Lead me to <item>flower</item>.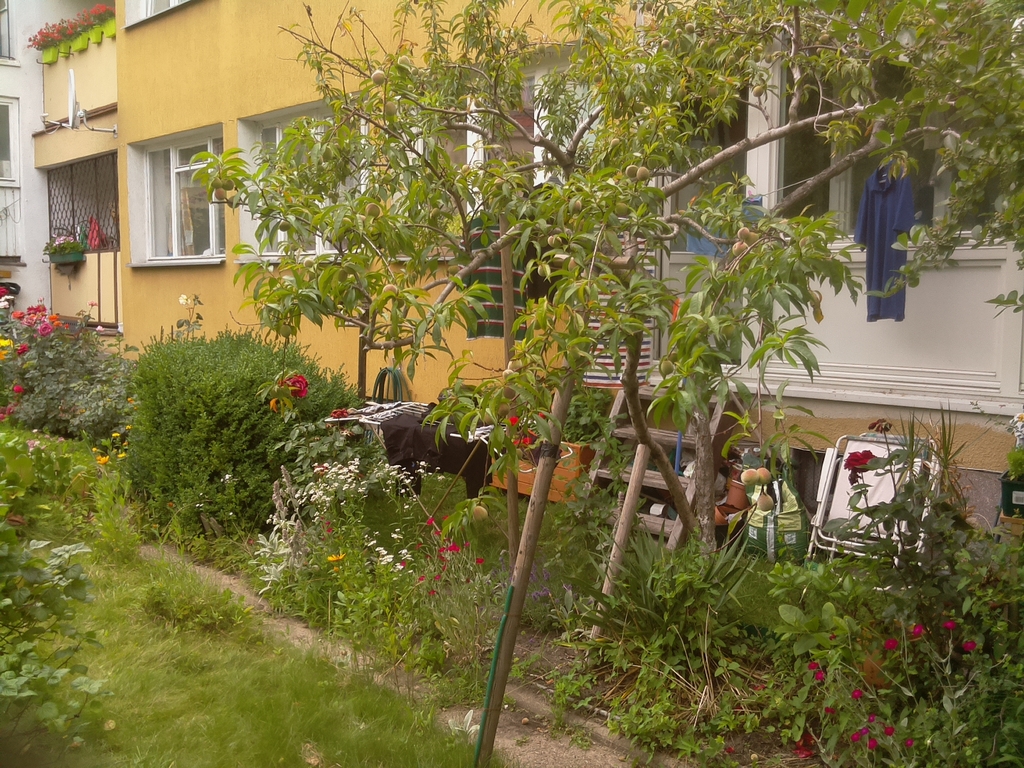
Lead to 96 457 110 464.
